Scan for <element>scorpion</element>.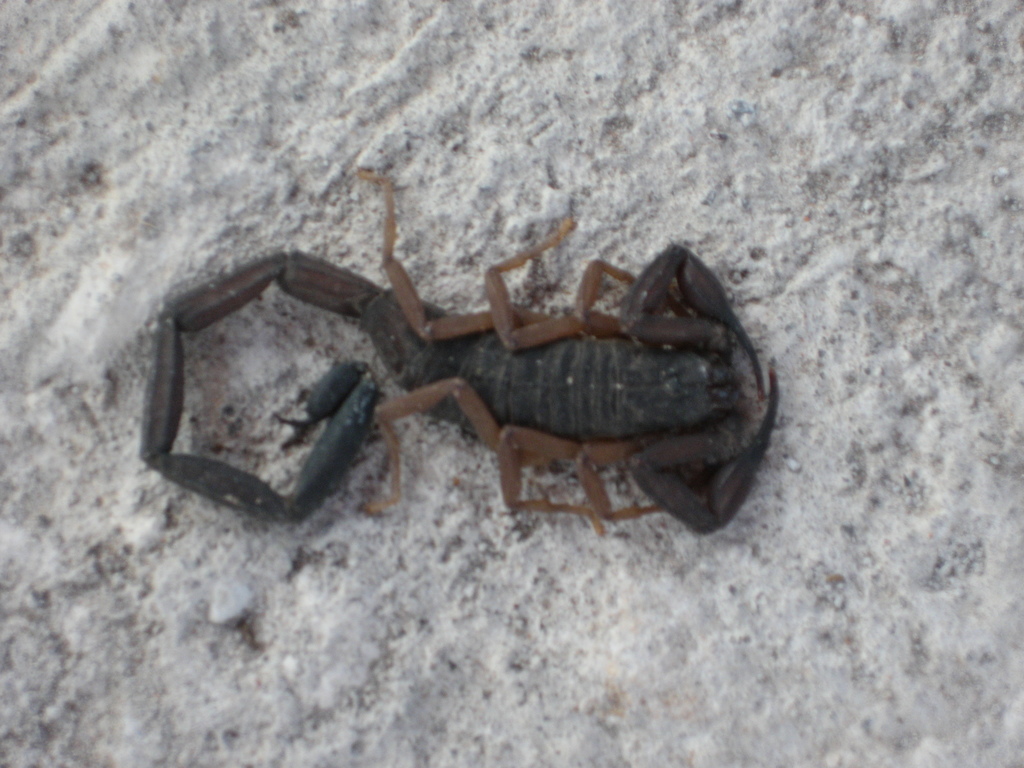
Scan result: <box>140,157,783,529</box>.
